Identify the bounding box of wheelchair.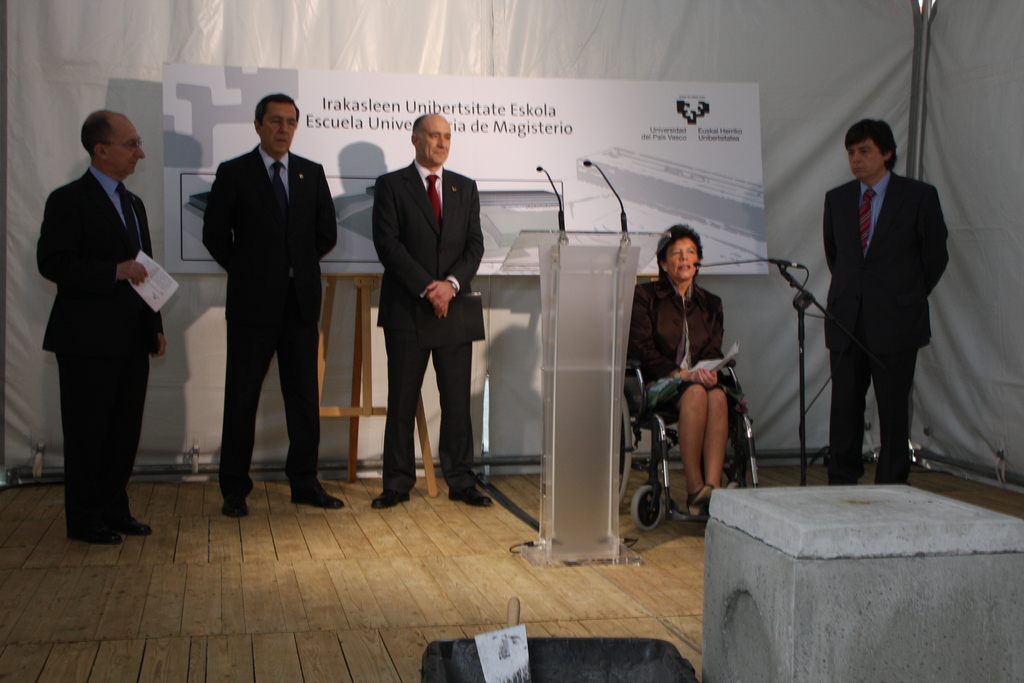
box=[620, 307, 755, 548].
